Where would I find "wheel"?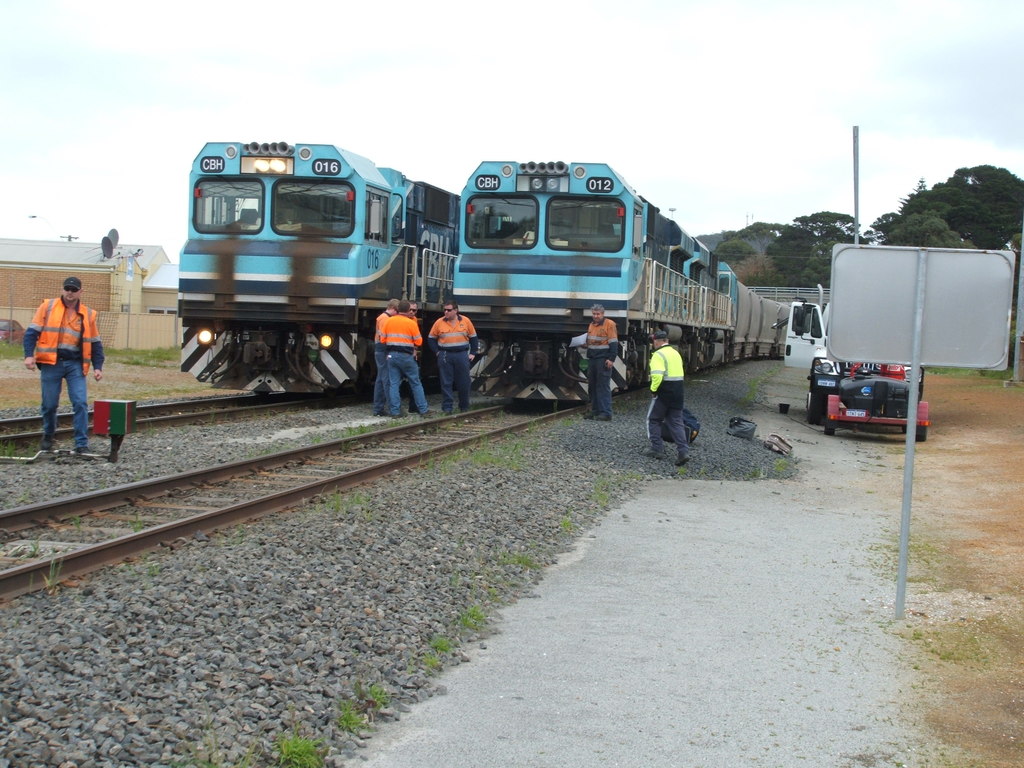
At bbox(826, 418, 836, 435).
